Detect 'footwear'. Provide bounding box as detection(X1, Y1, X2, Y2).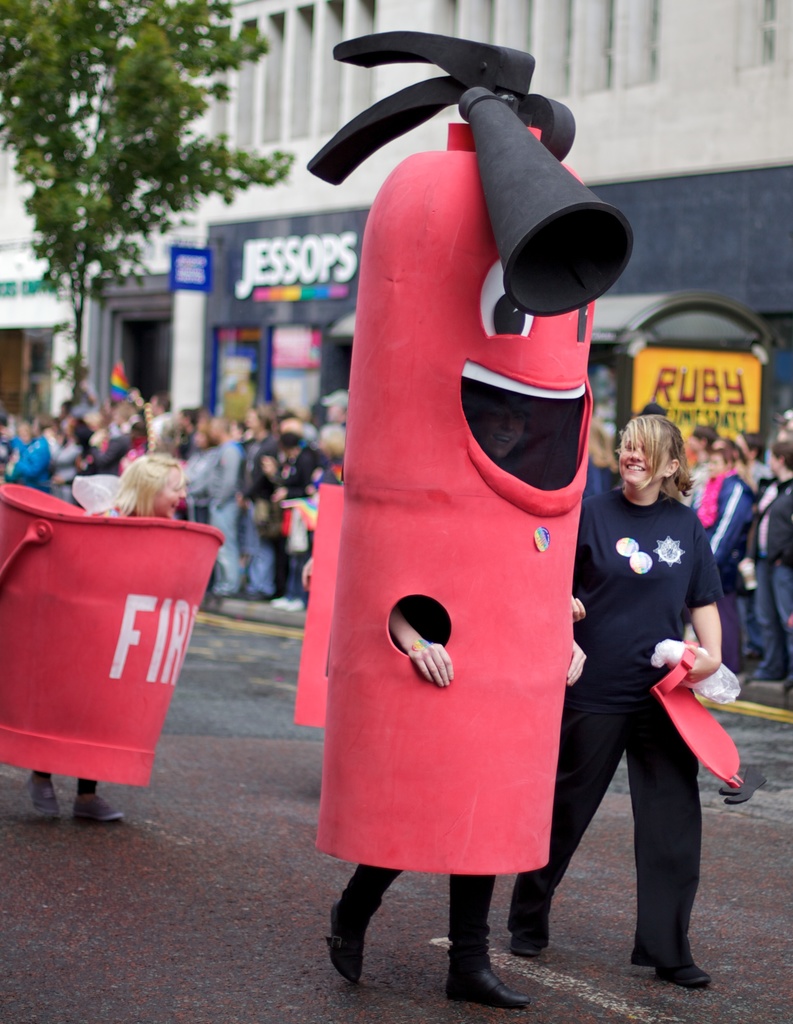
detection(512, 918, 547, 960).
